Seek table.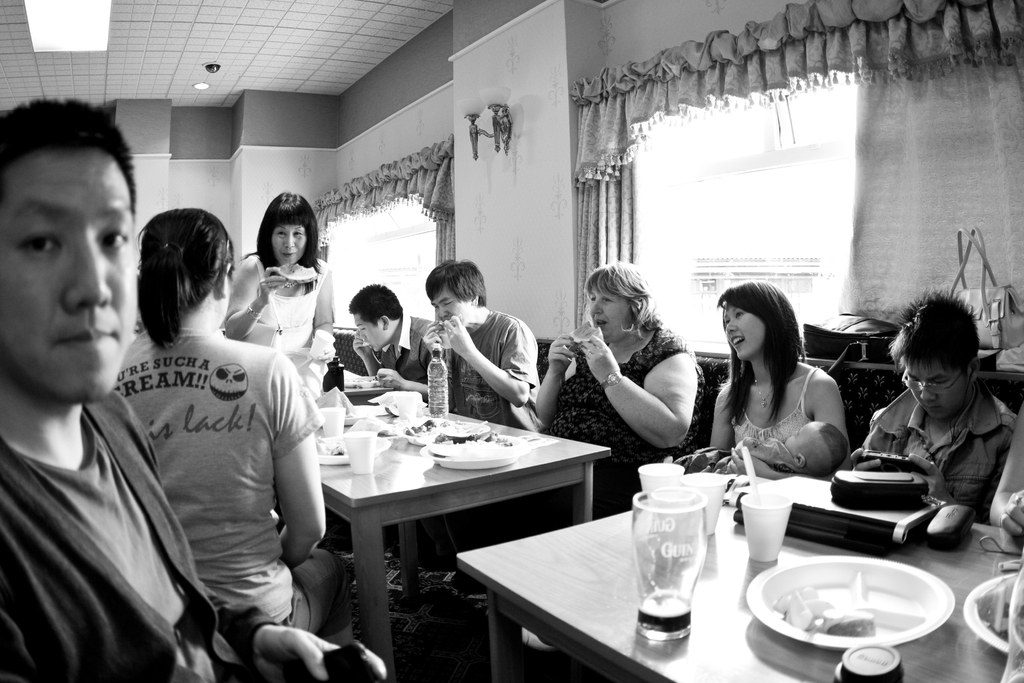
[left=259, top=388, right=612, bottom=682].
